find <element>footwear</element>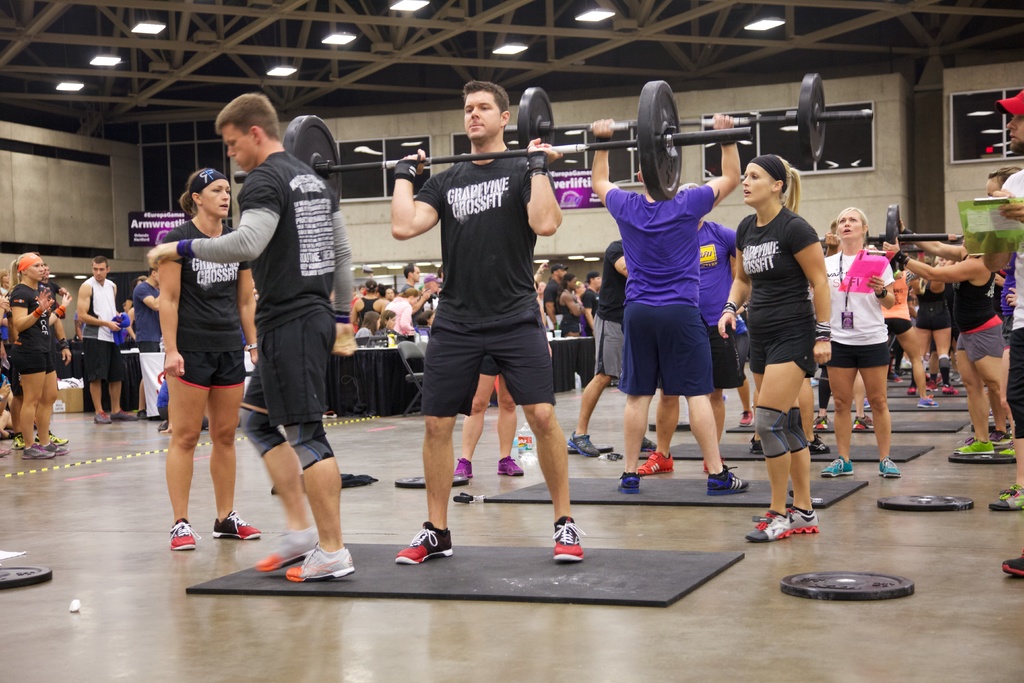
813 436 831 450
